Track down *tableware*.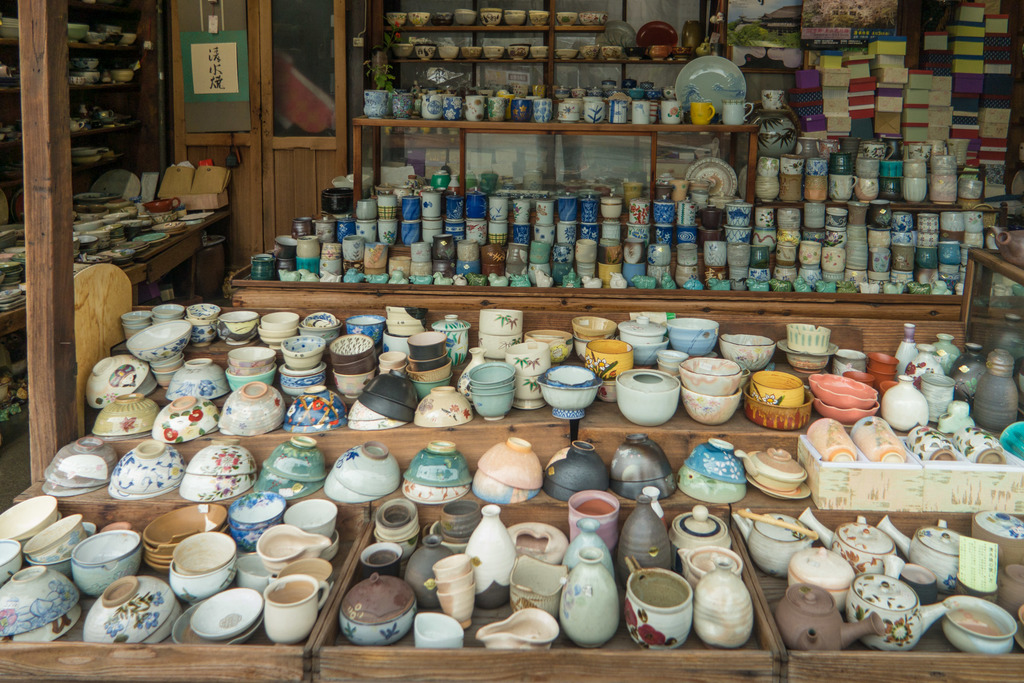
Tracked to left=626, top=266, right=646, bottom=283.
